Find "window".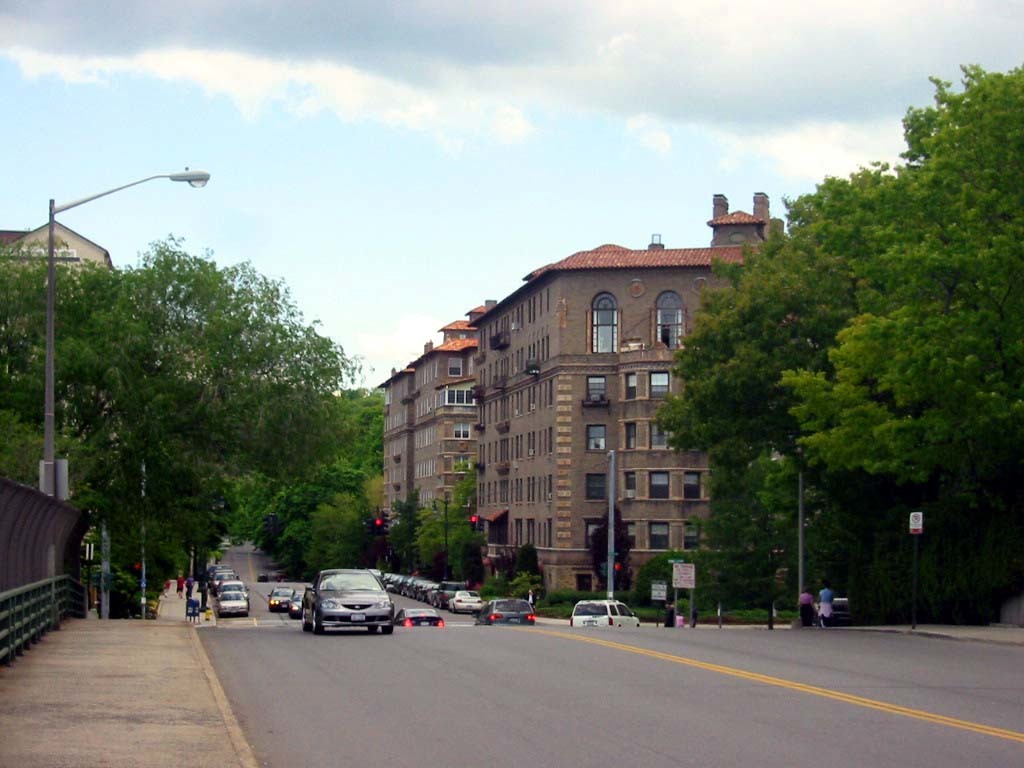
select_region(649, 370, 666, 400).
